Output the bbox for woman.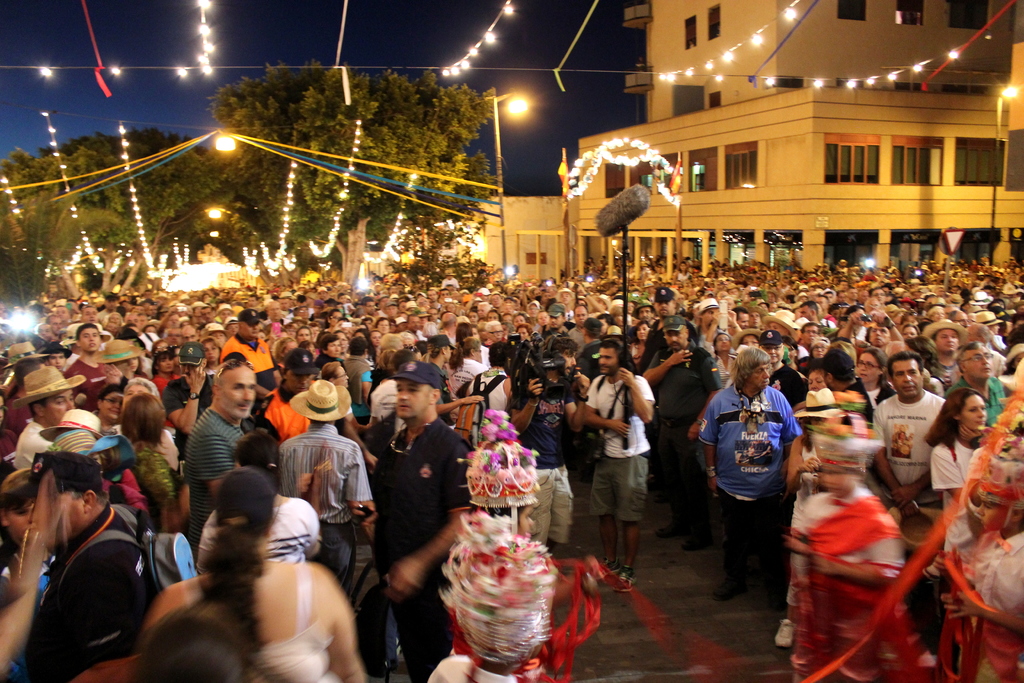
bbox=(145, 468, 367, 682).
